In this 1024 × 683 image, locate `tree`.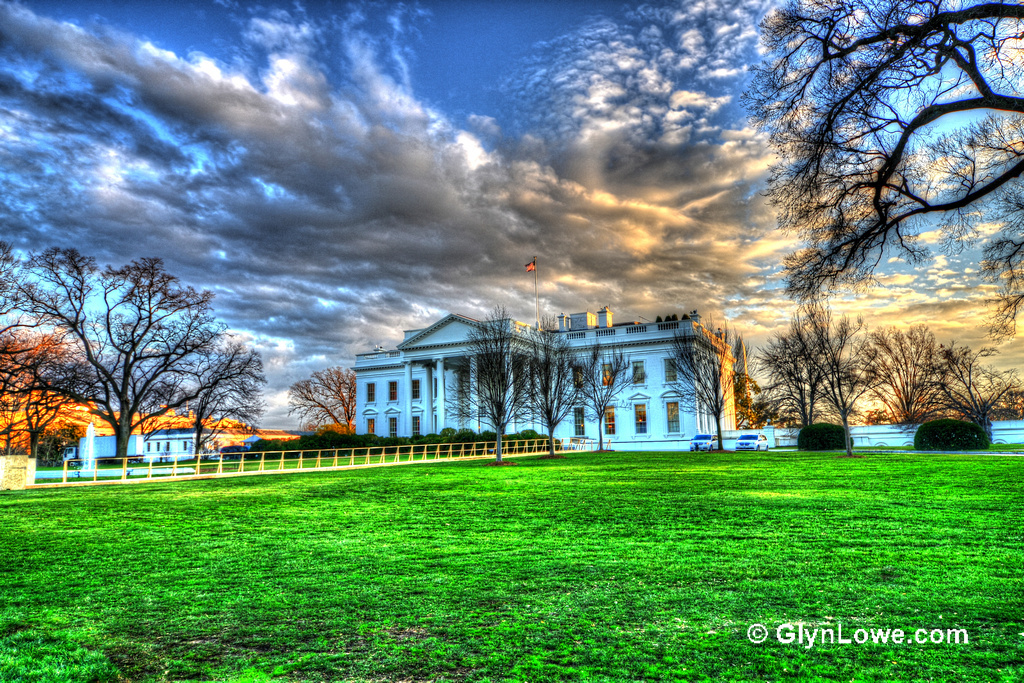
Bounding box: {"x1": 732, "y1": 0, "x2": 1023, "y2": 411}.
